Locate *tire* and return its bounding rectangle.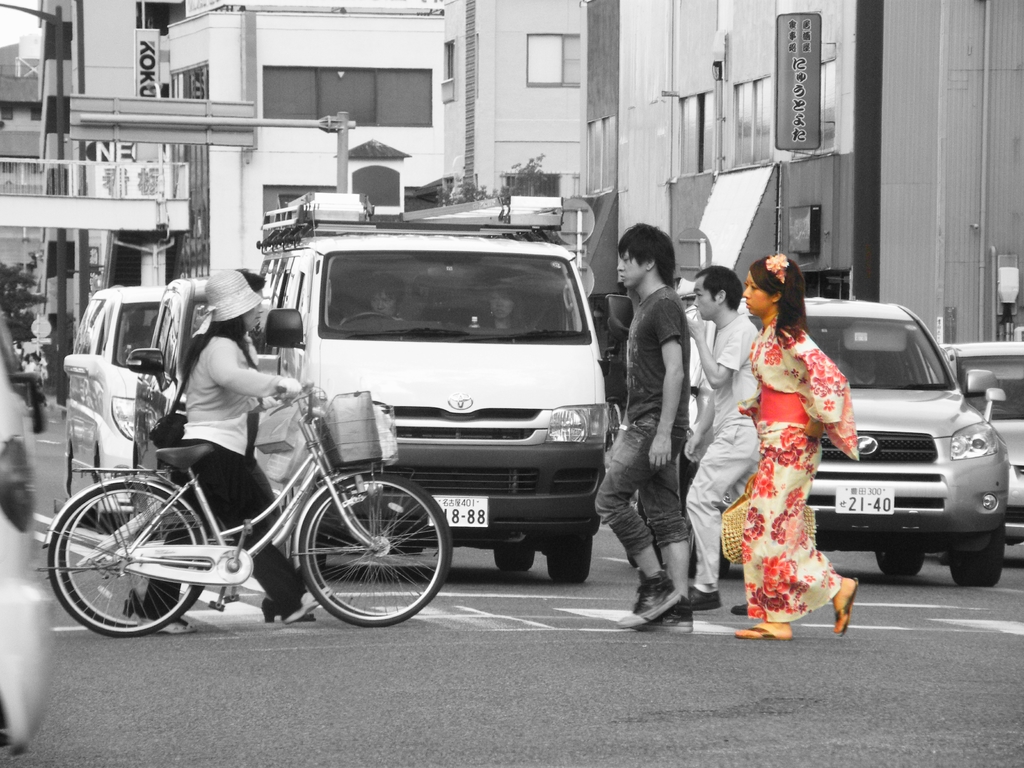
x1=90 y1=448 x2=99 y2=490.
